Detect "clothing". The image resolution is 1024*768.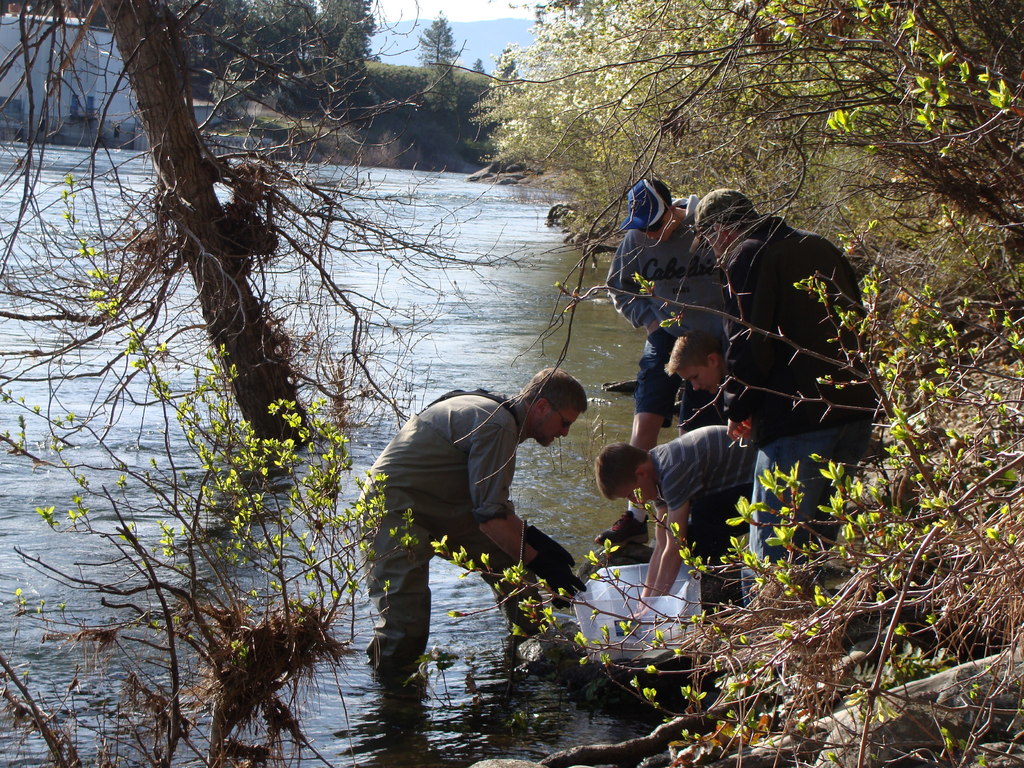
x1=714 y1=202 x2=893 y2=375.
